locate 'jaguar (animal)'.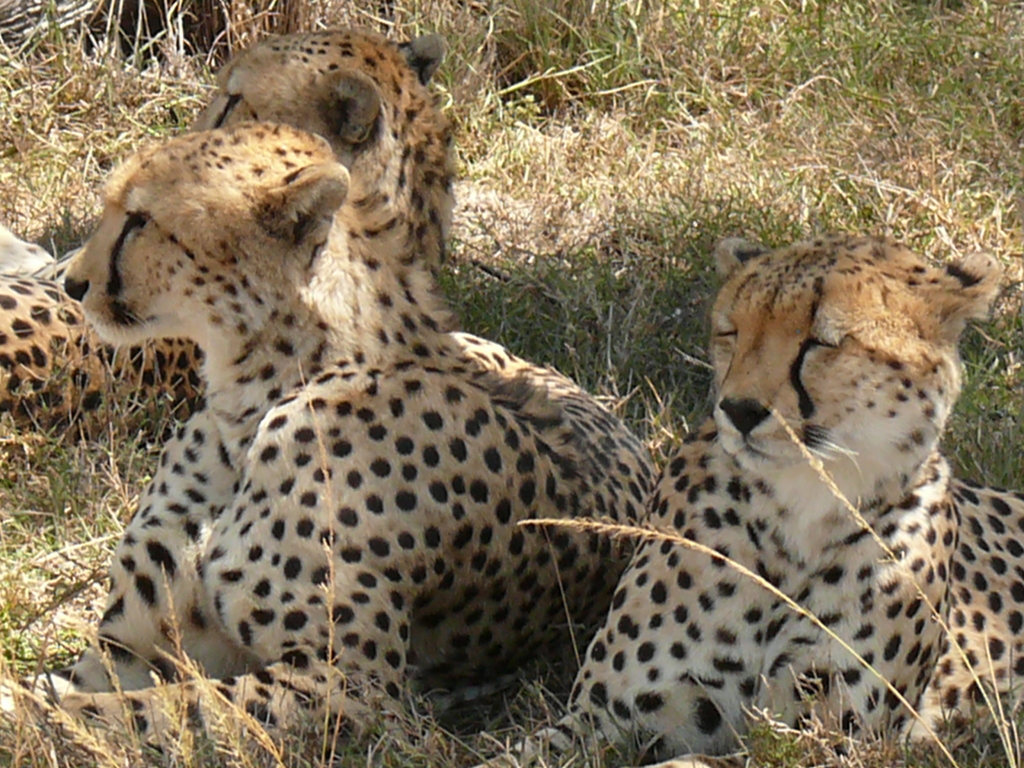
Bounding box: x1=0, y1=113, x2=655, y2=767.
